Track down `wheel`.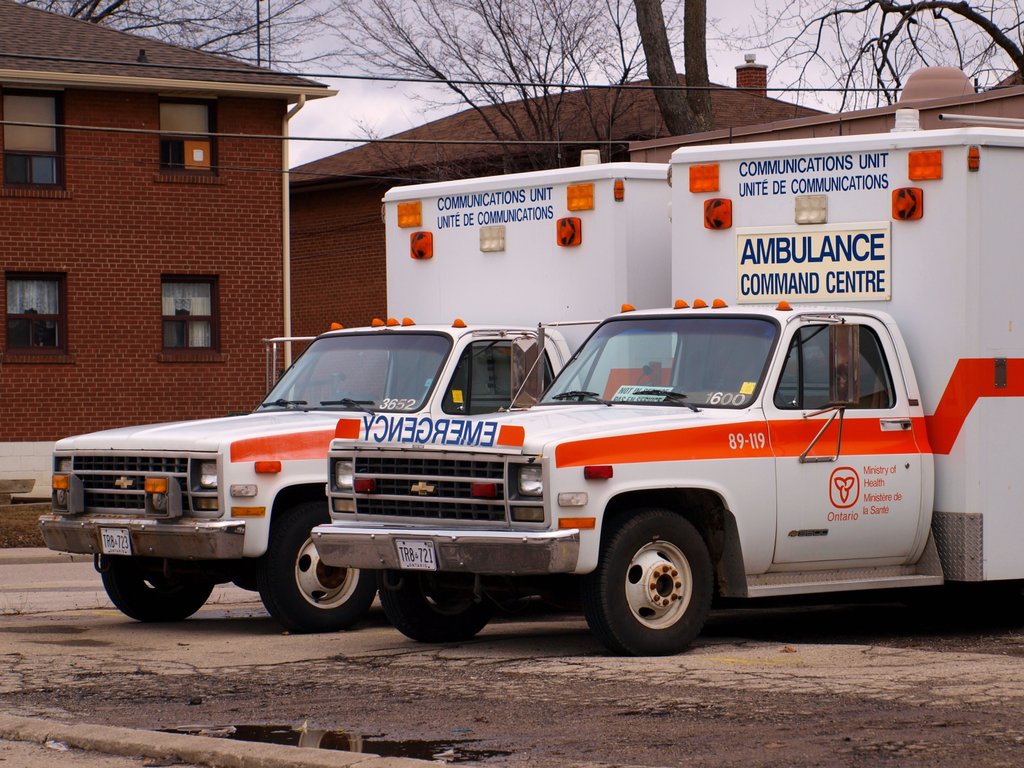
Tracked to 376, 580, 492, 640.
